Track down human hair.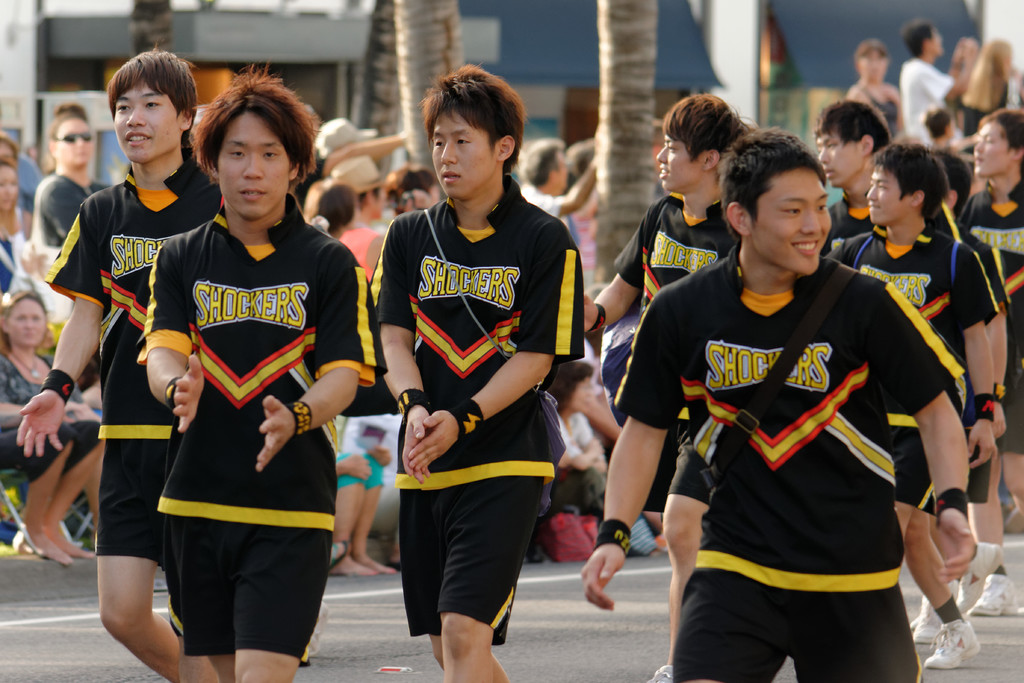
Tracked to rect(718, 124, 827, 247).
